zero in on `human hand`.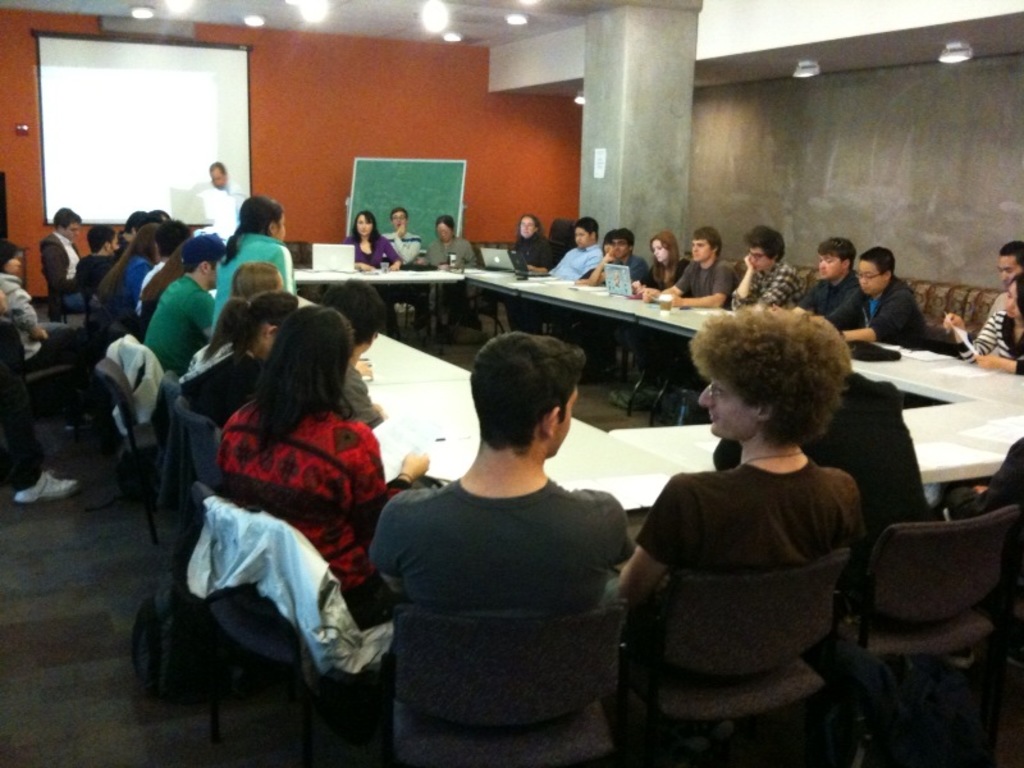
Zeroed in: <bbox>641, 284, 660, 302</bbox>.
